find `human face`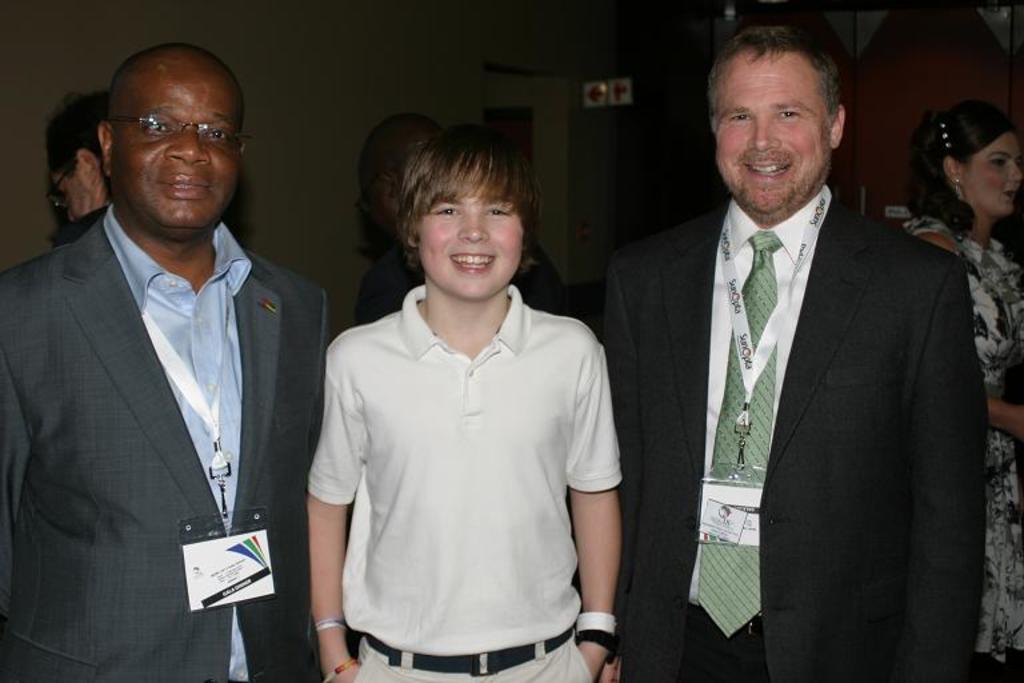
<region>49, 168, 107, 231</region>
